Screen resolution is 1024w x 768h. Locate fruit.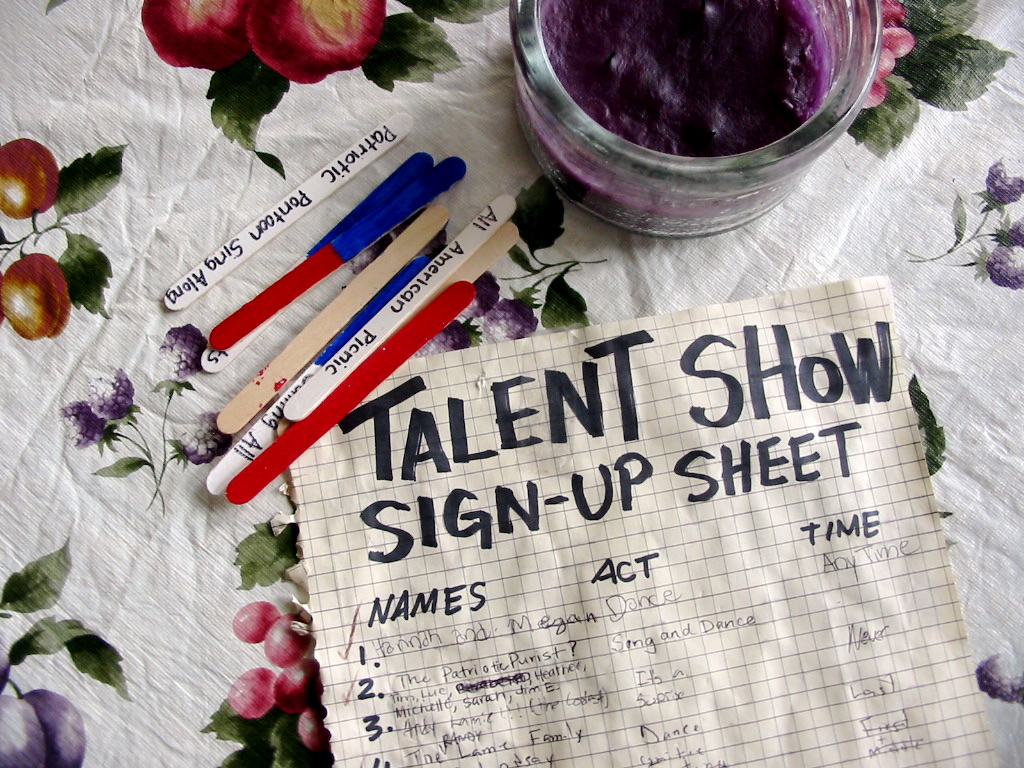
locate(0, 134, 63, 223).
